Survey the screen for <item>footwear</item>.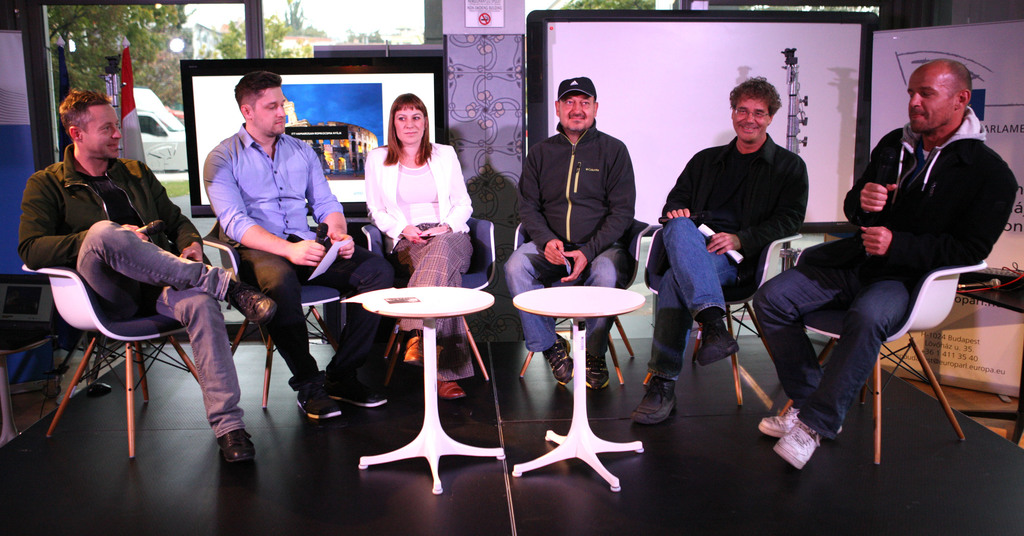
Survey found: bbox=[440, 379, 467, 398].
